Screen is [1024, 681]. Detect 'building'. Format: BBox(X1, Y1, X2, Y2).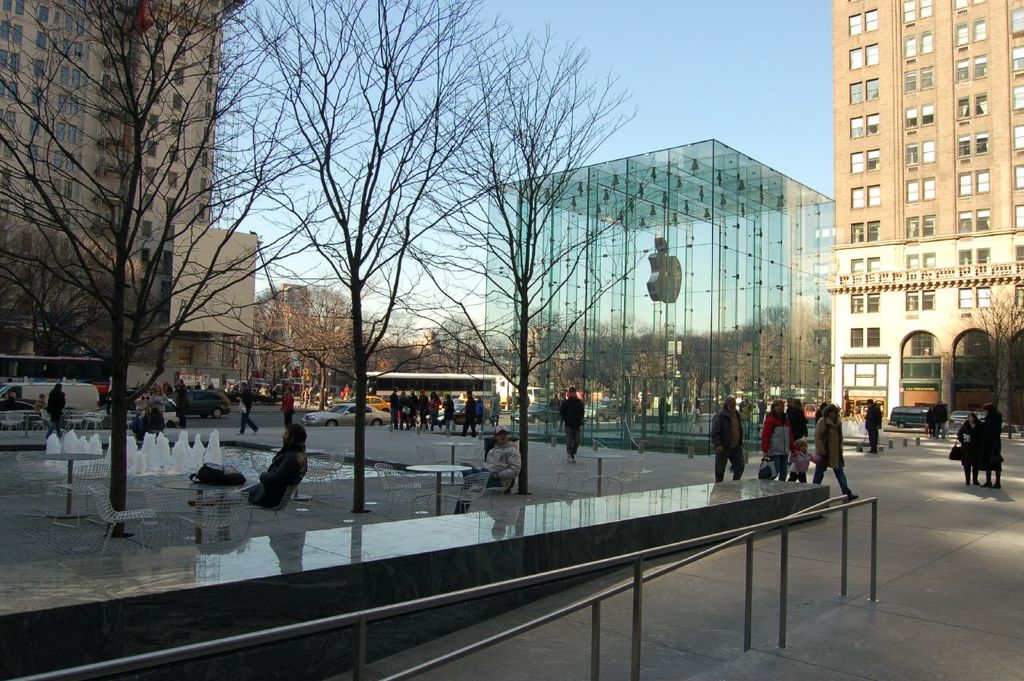
BBox(0, 0, 258, 378).
